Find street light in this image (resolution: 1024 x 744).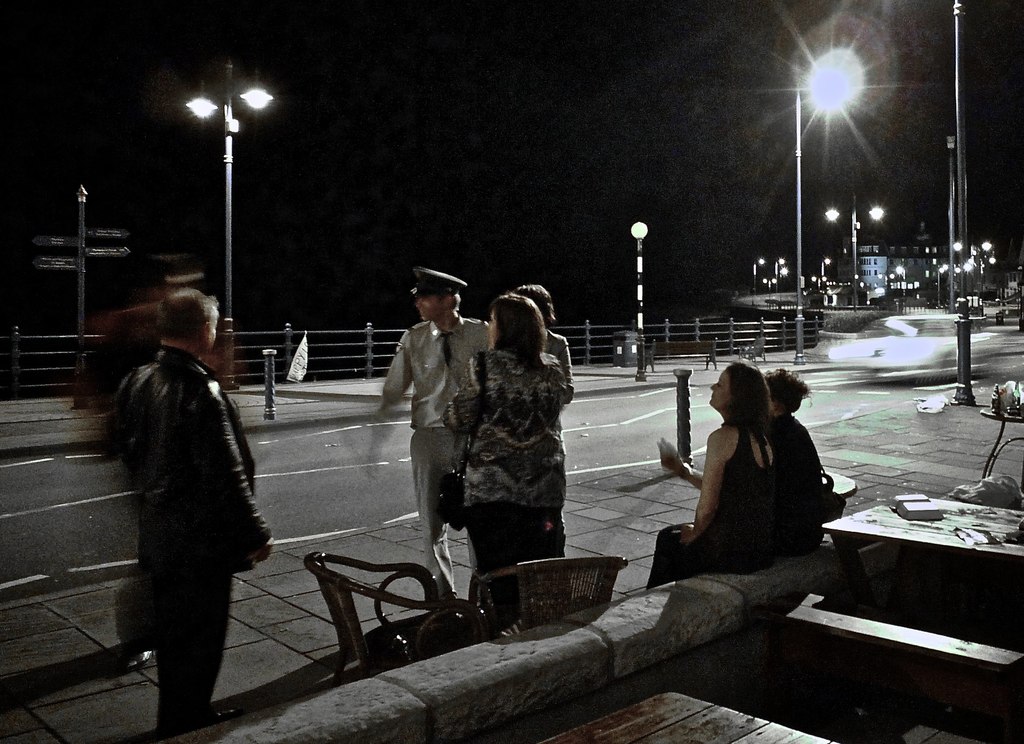
[180,90,278,398].
